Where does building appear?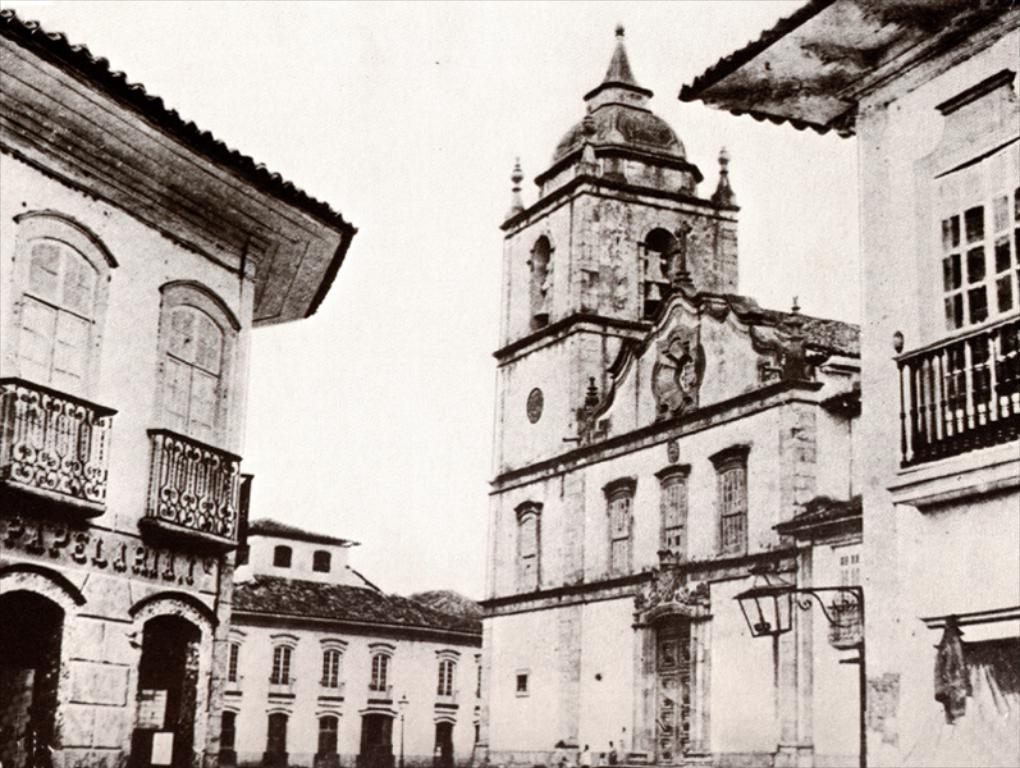
Appears at pyautogui.locateOnScreen(674, 0, 1019, 767).
